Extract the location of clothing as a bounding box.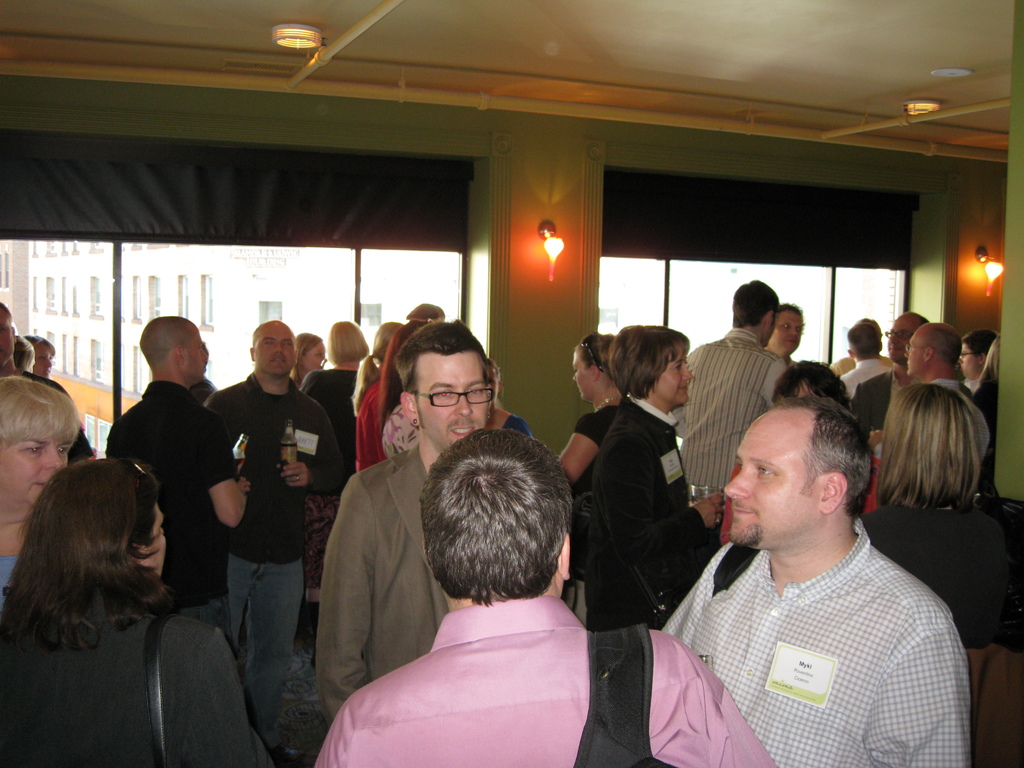
(0,562,280,767).
